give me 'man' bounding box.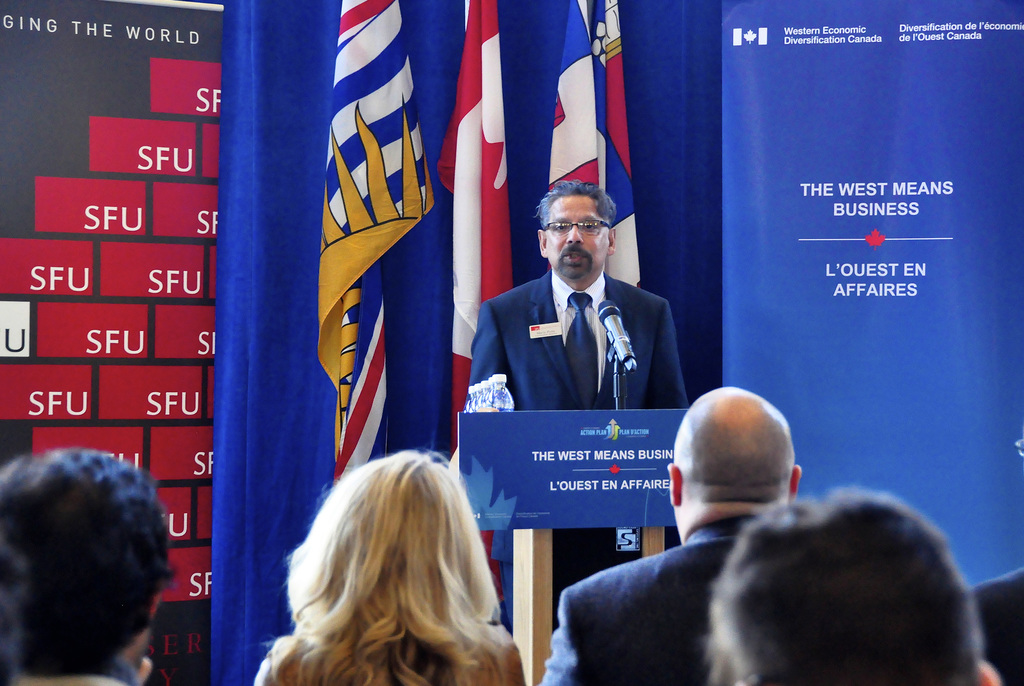
rect(537, 383, 802, 685).
